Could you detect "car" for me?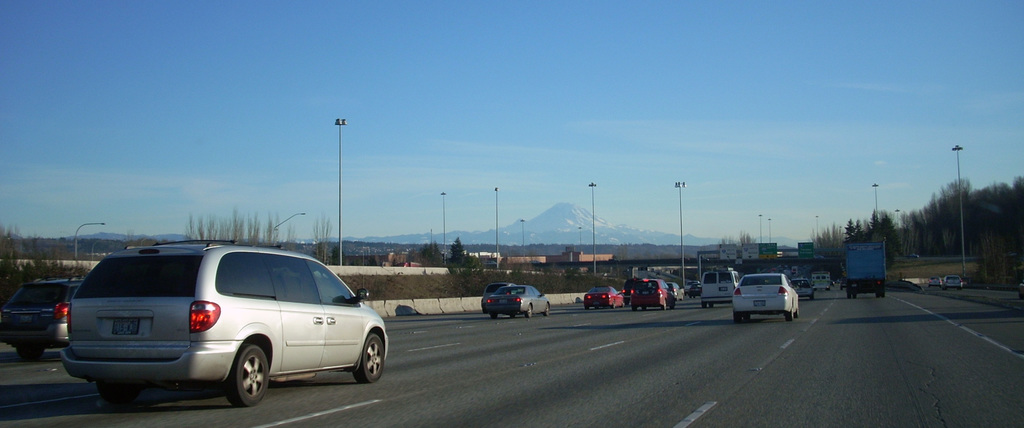
Detection result: [1,276,84,361].
